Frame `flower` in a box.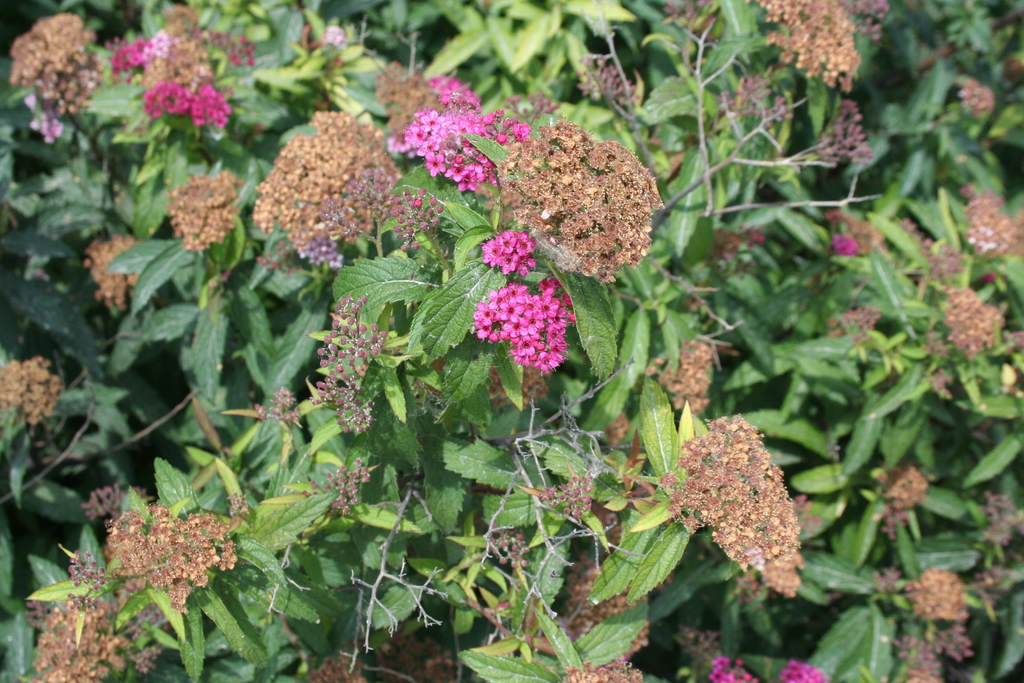
<bbox>667, 412, 811, 592</bbox>.
